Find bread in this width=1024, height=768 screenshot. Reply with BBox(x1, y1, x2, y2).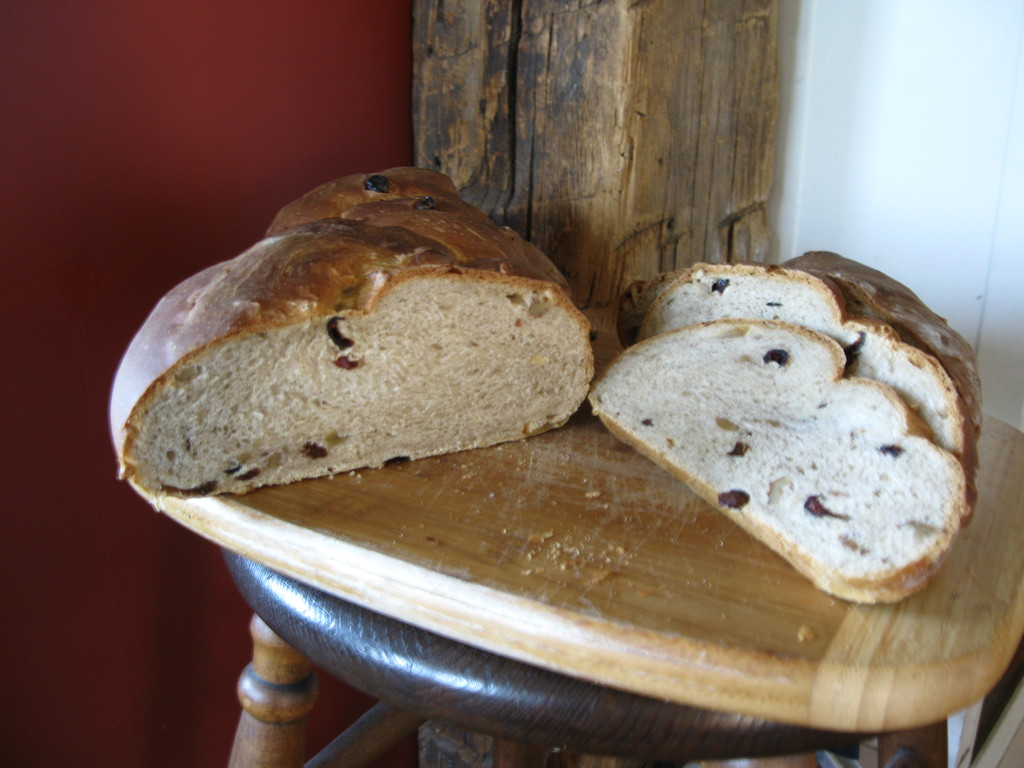
BBox(113, 168, 599, 498).
